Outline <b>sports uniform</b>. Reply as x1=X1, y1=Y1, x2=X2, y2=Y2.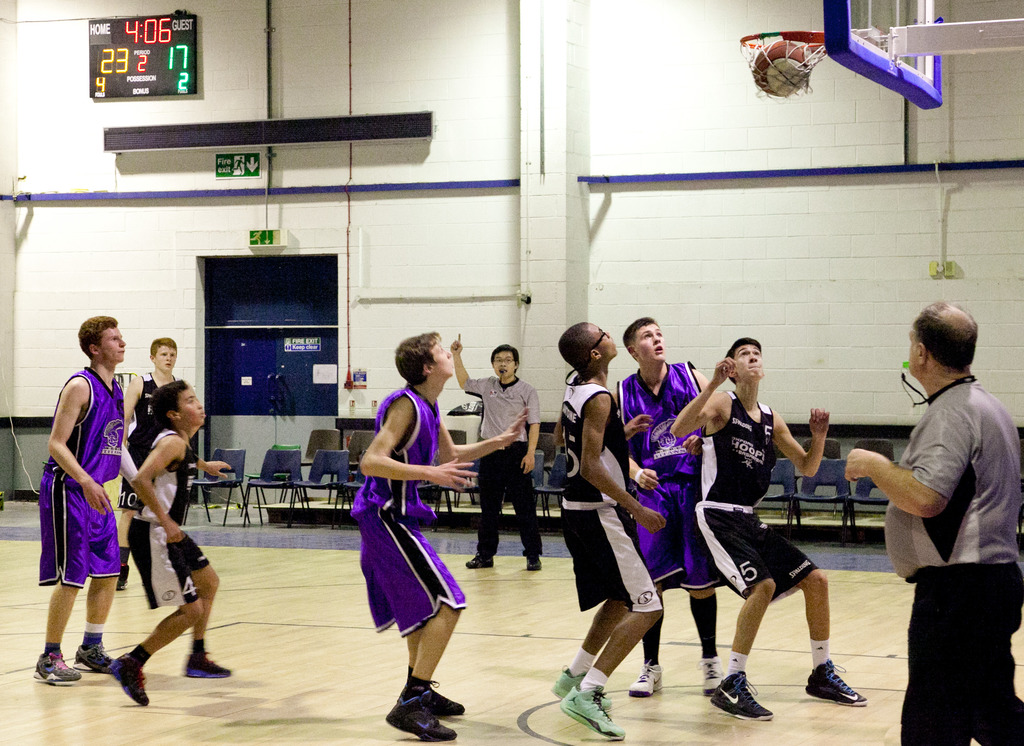
x1=558, y1=368, x2=663, y2=615.
